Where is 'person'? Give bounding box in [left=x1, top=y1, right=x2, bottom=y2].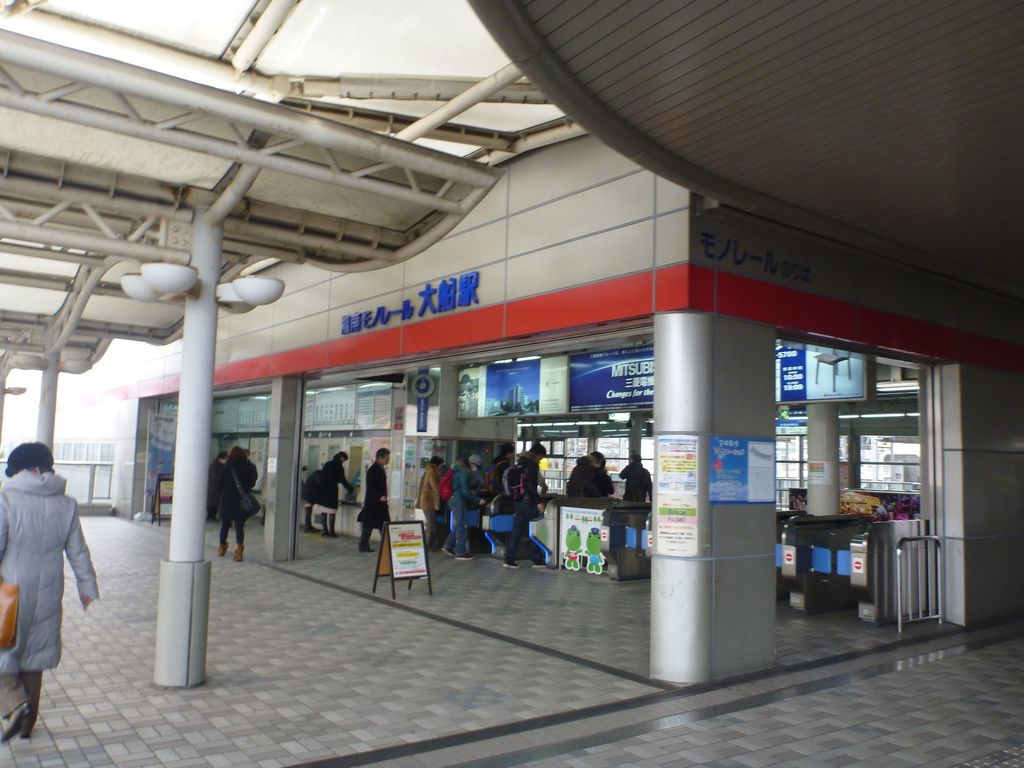
[left=358, top=447, right=387, bottom=556].
